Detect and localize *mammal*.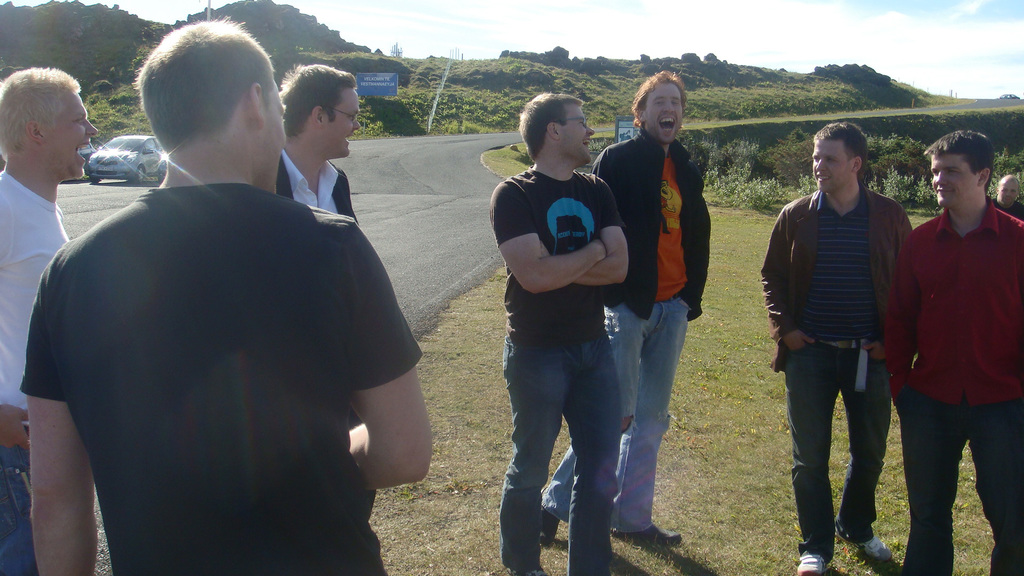
Localized at box=[20, 63, 420, 575].
